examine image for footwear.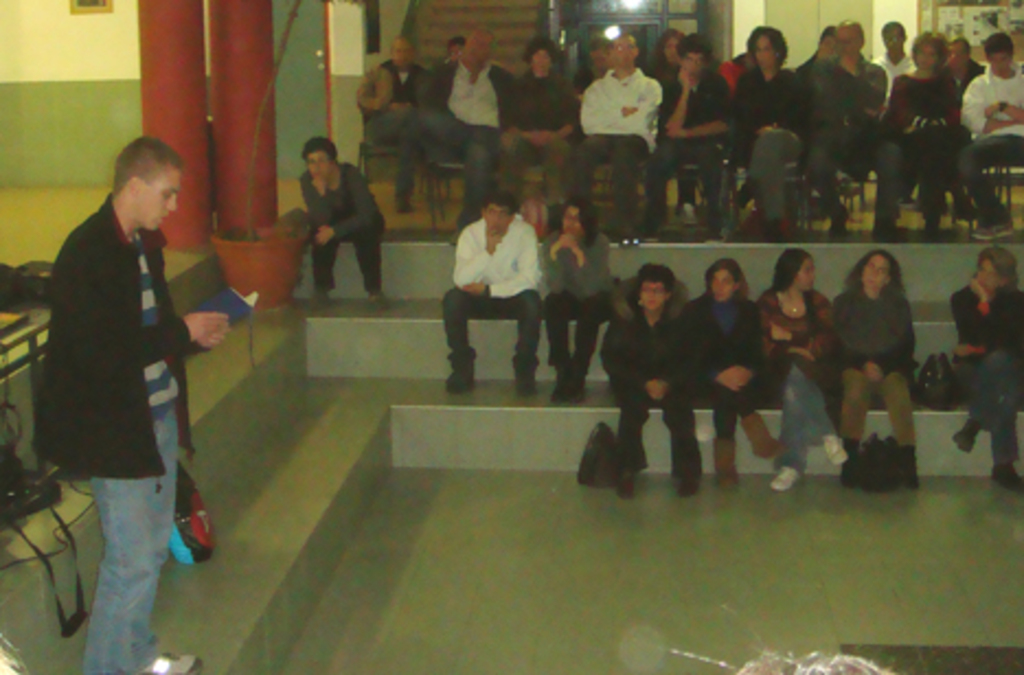
Examination result: {"x1": 673, "y1": 471, "x2": 697, "y2": 500}.
